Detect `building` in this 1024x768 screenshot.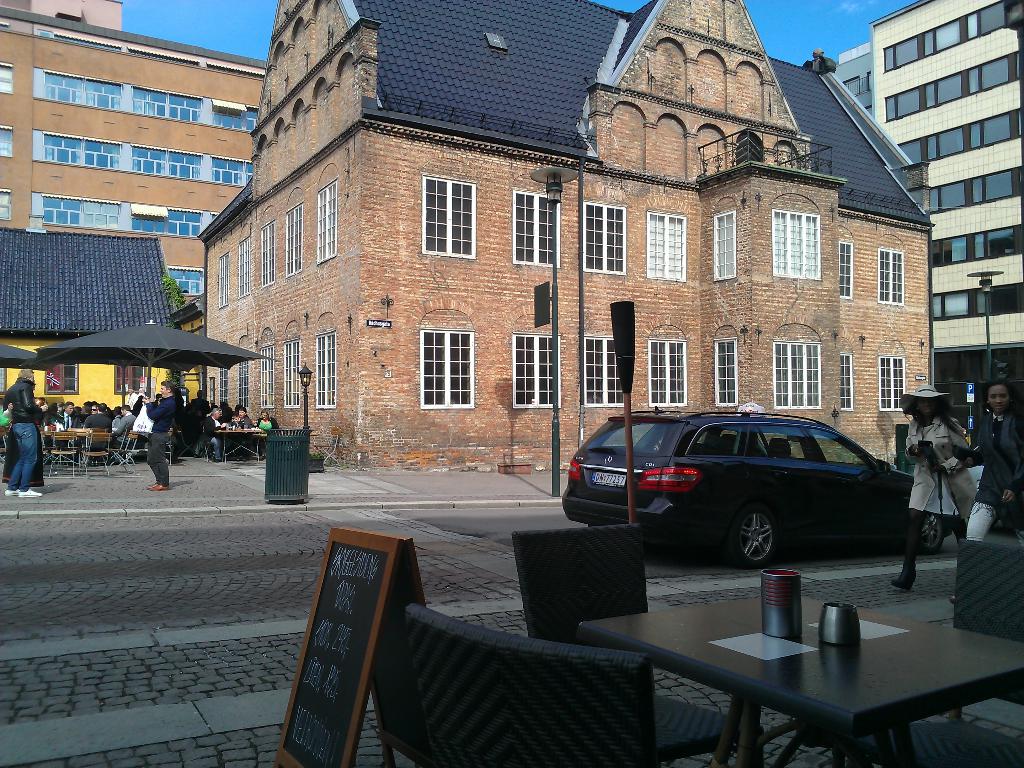
Detection: [left=830, top=0, right=1023, bottom=355].
